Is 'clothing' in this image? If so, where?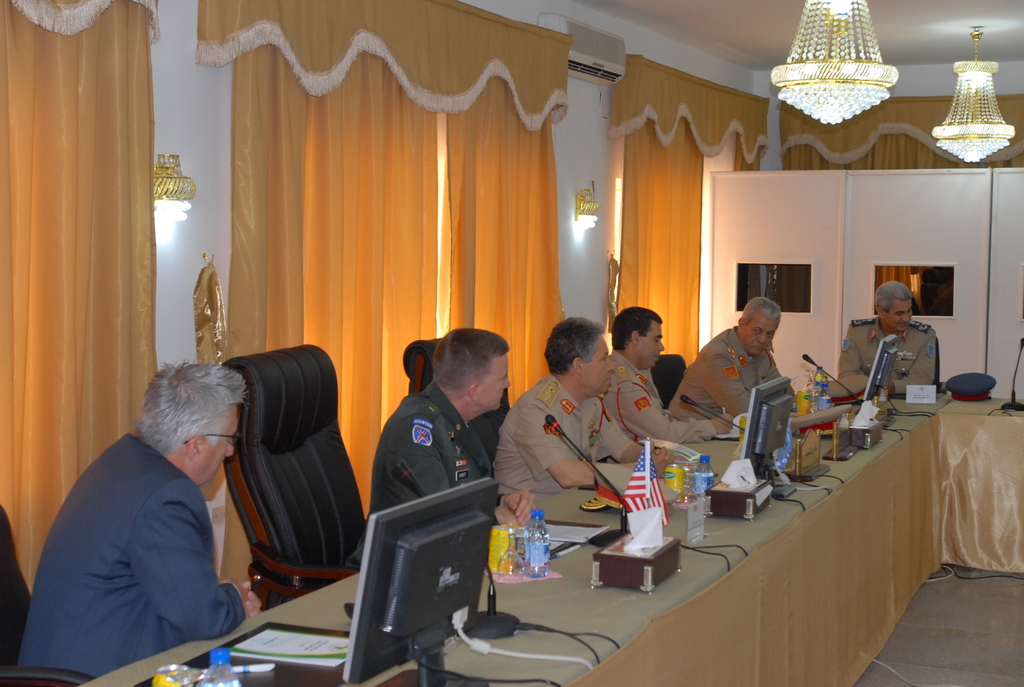
Yes, at pyautogui.locateOnScreen(671, 317, 786, 421).
